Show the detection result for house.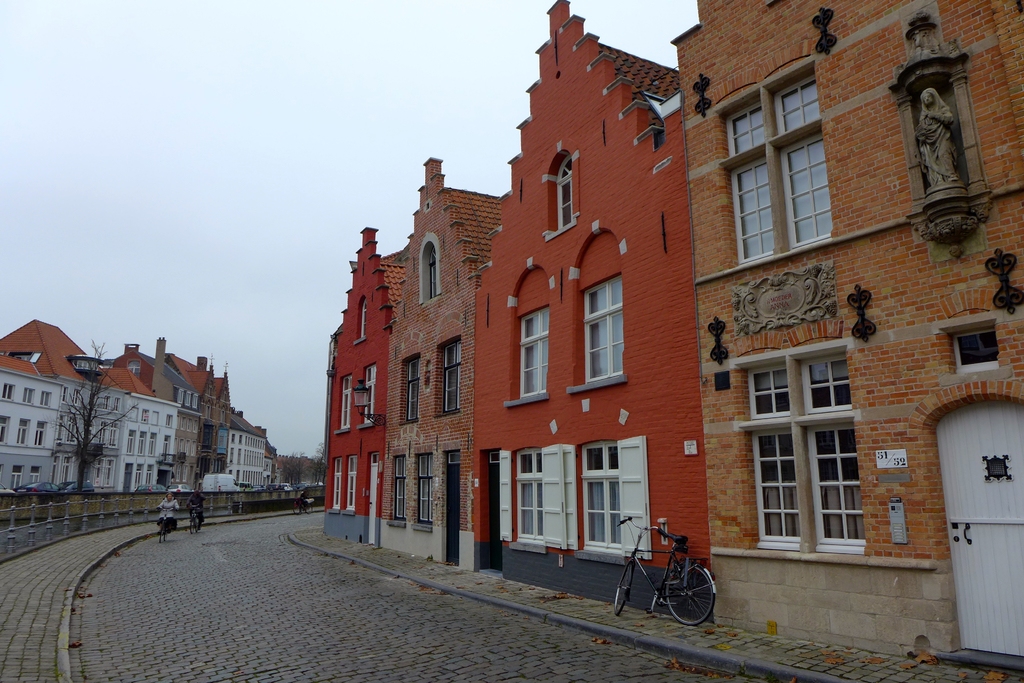
select_region(316, 230, 413, 541).
